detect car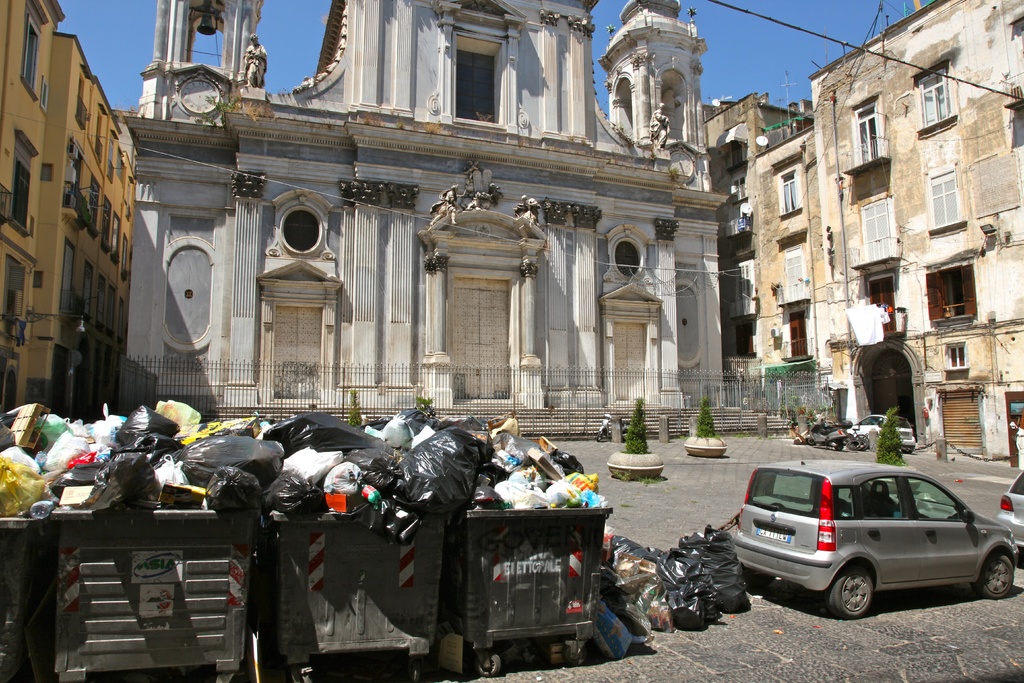
rect(732, 458, 1022, 621)
